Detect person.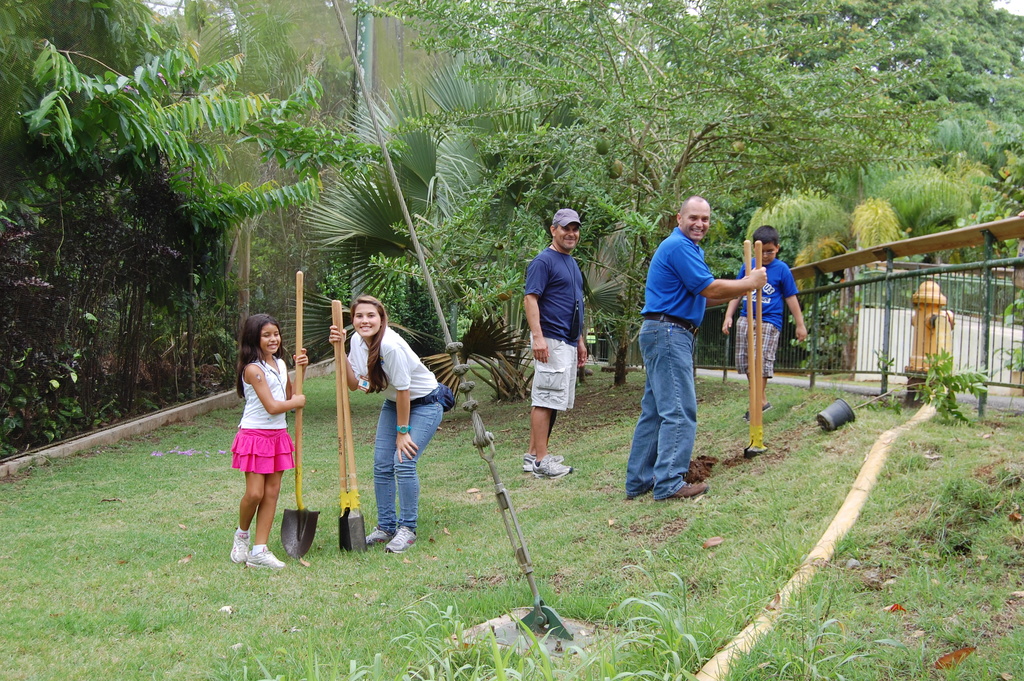
Detected at x1=638, y1=192, x2=739, y2=511.
